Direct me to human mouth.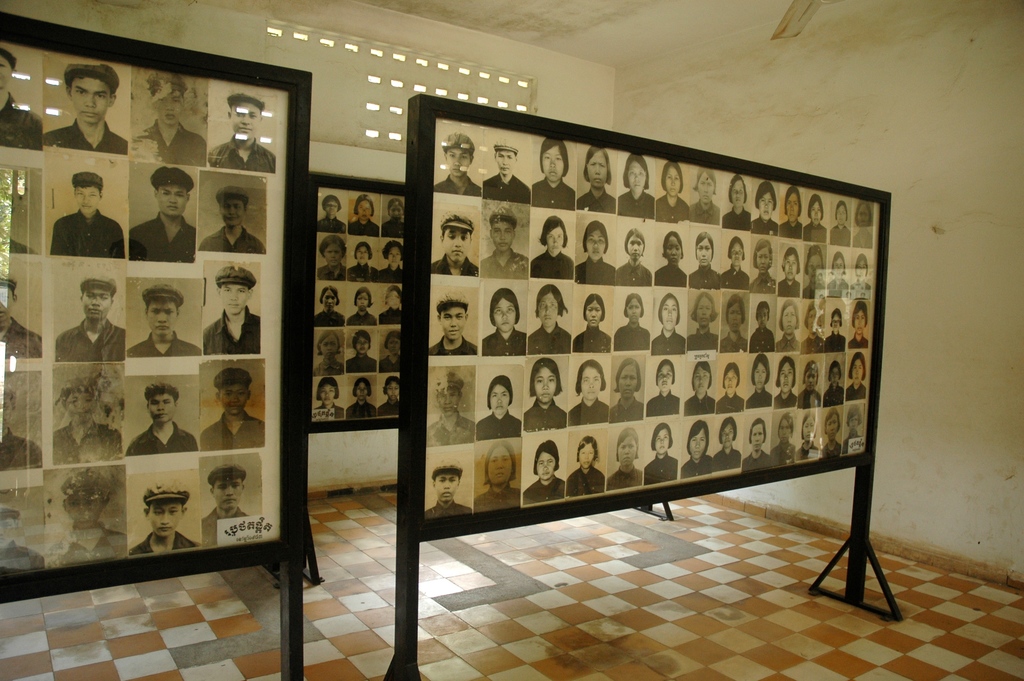
Direction: 698:316:709:323.
